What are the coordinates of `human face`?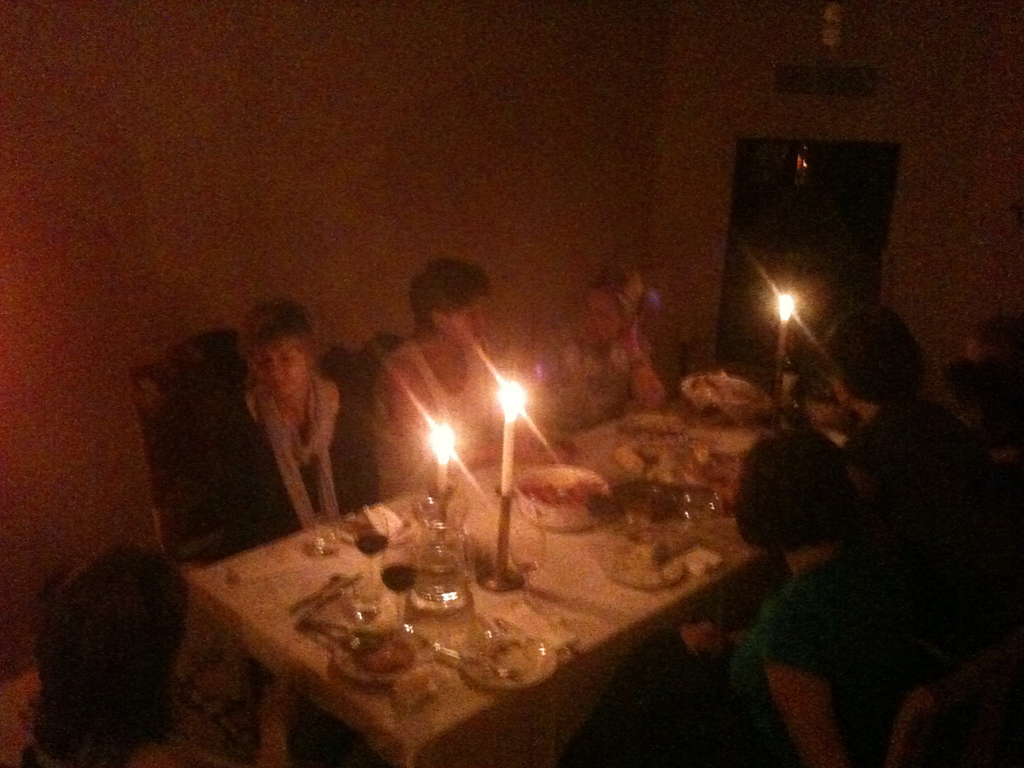
454, 296, 490, 344.
